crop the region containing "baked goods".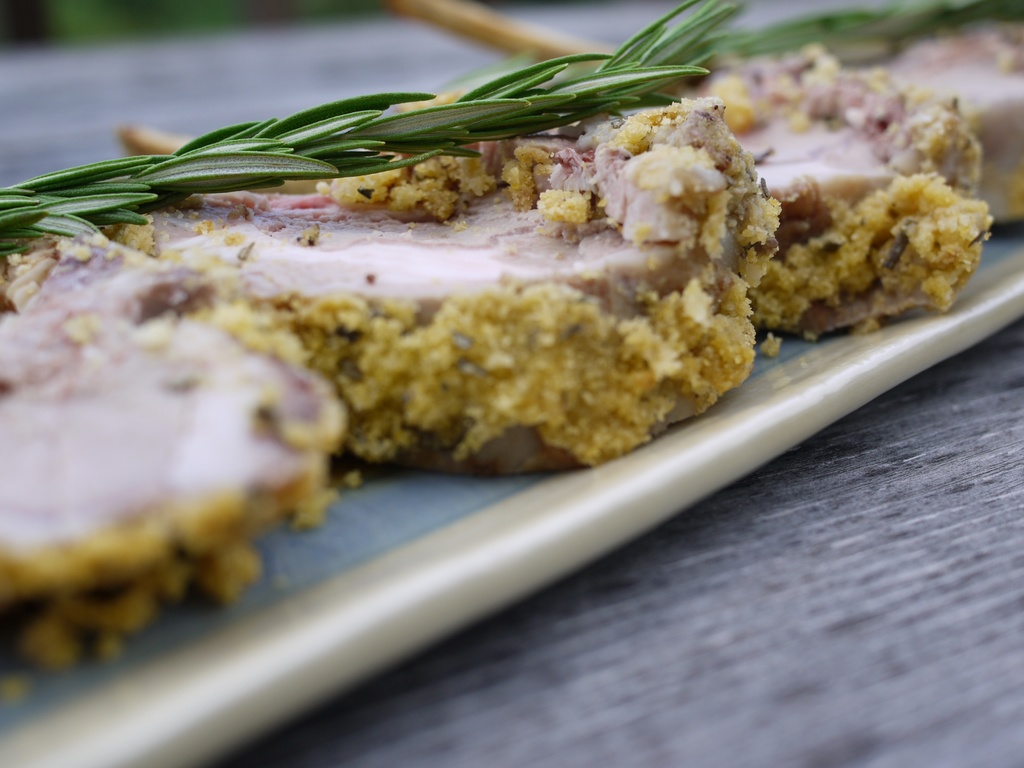
Crop region: (0,195,352,653).
